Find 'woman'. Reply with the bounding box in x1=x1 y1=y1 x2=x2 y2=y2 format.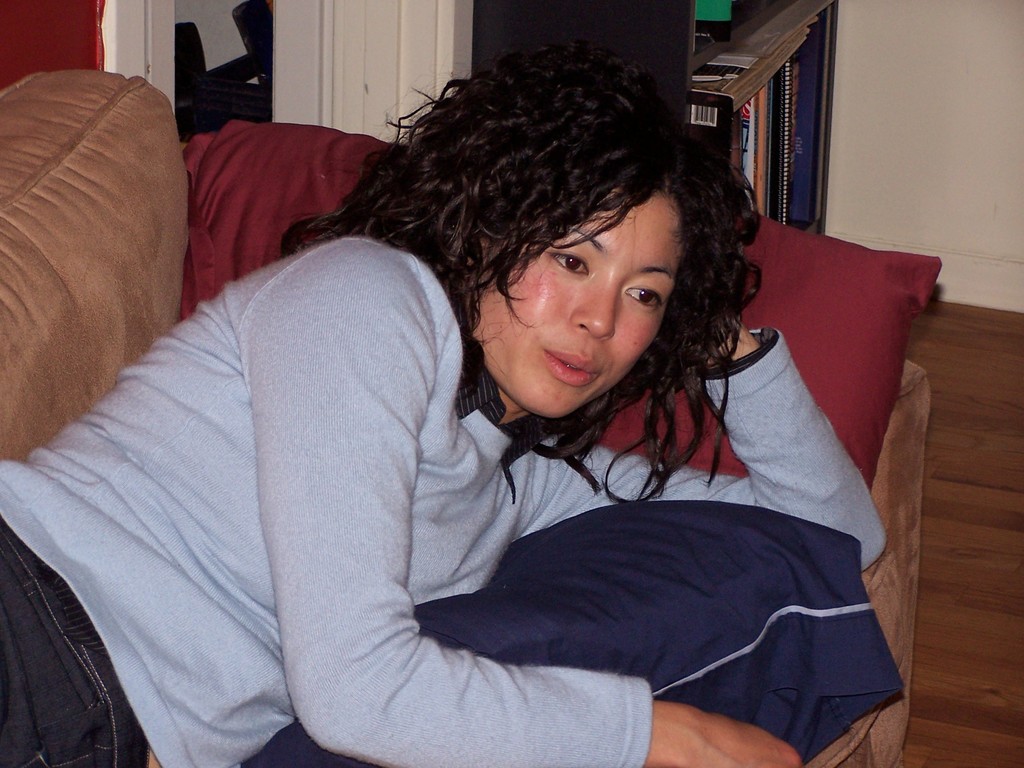
x1=0 y1=84 x2=956 y2=765.
